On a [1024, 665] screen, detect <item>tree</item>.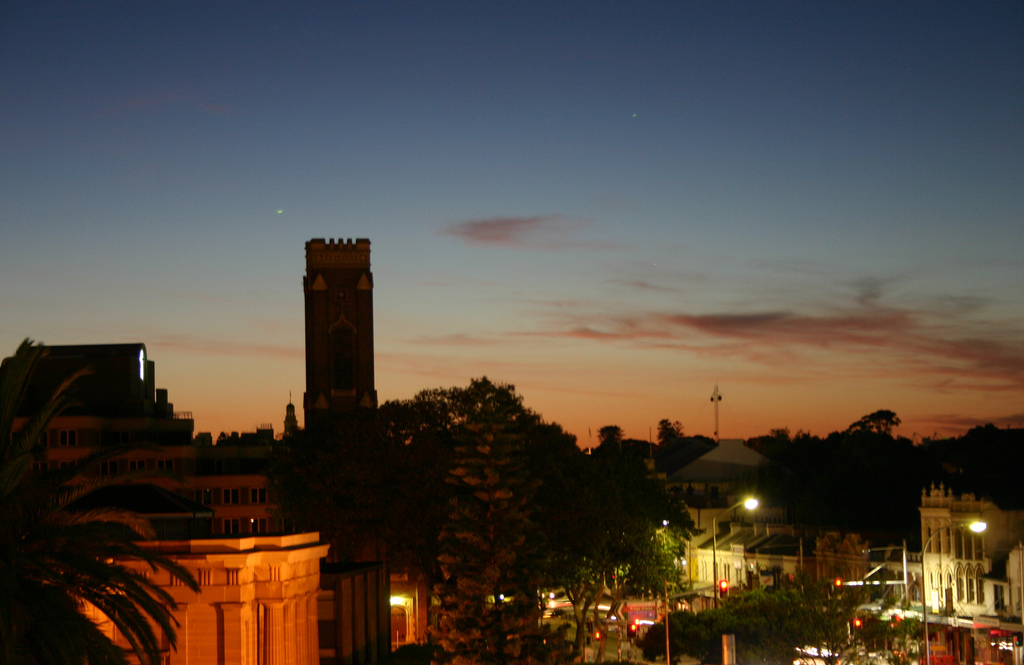
<box>606,526,689,620</box>.
